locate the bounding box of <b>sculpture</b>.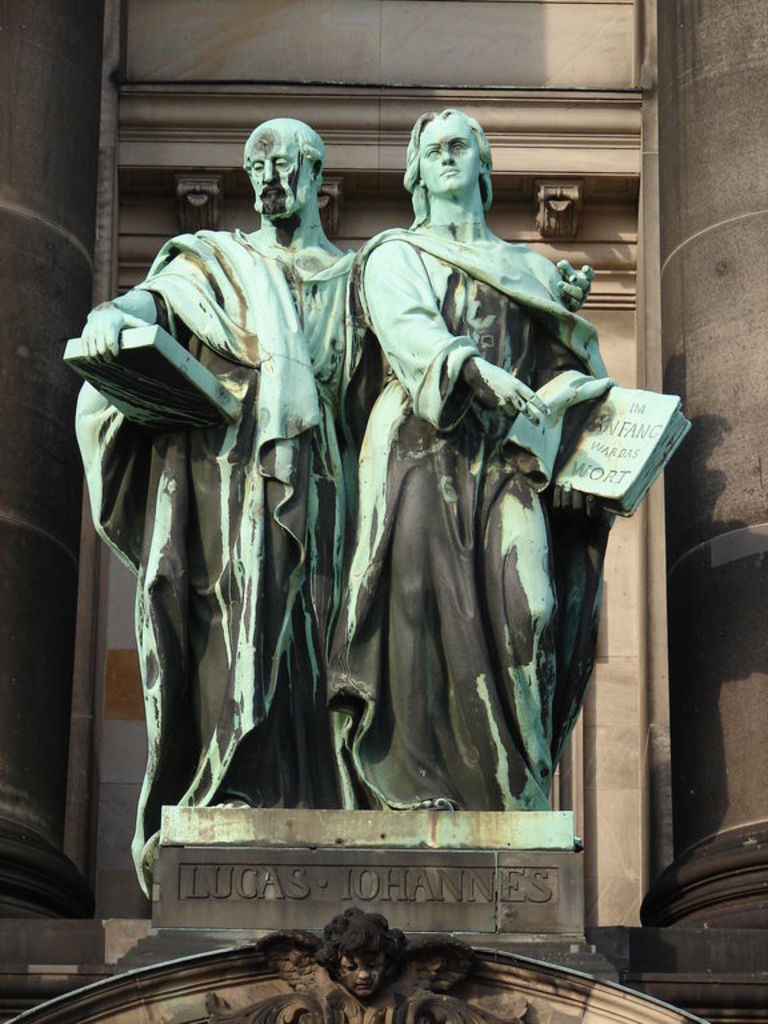
Bounding box: detection(48, 116, 391, 904).
